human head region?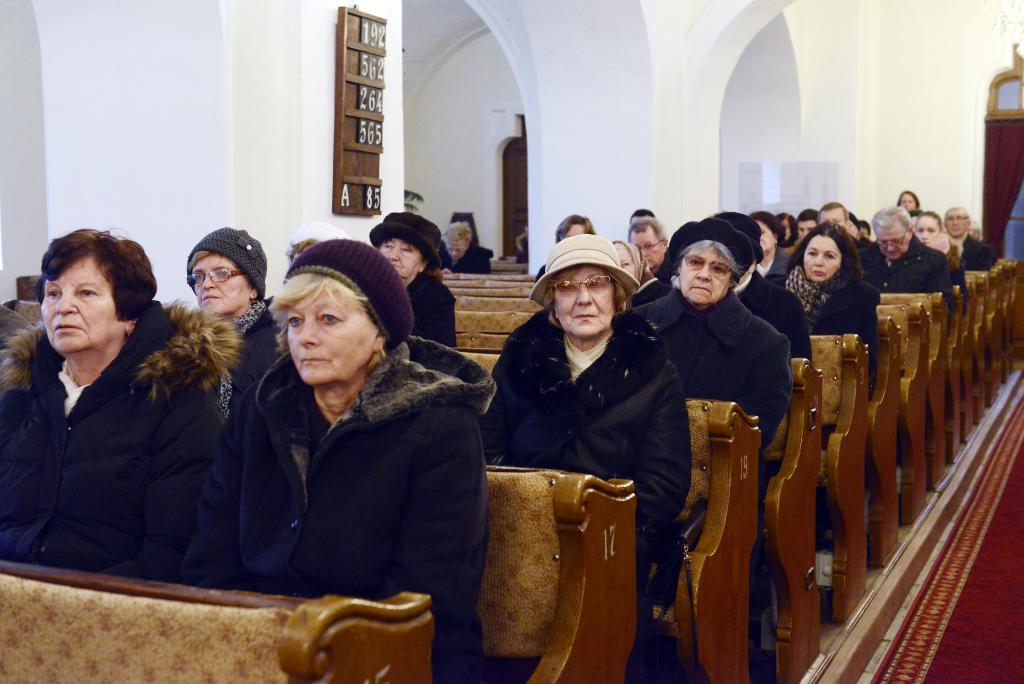
[531,232,642,342]
